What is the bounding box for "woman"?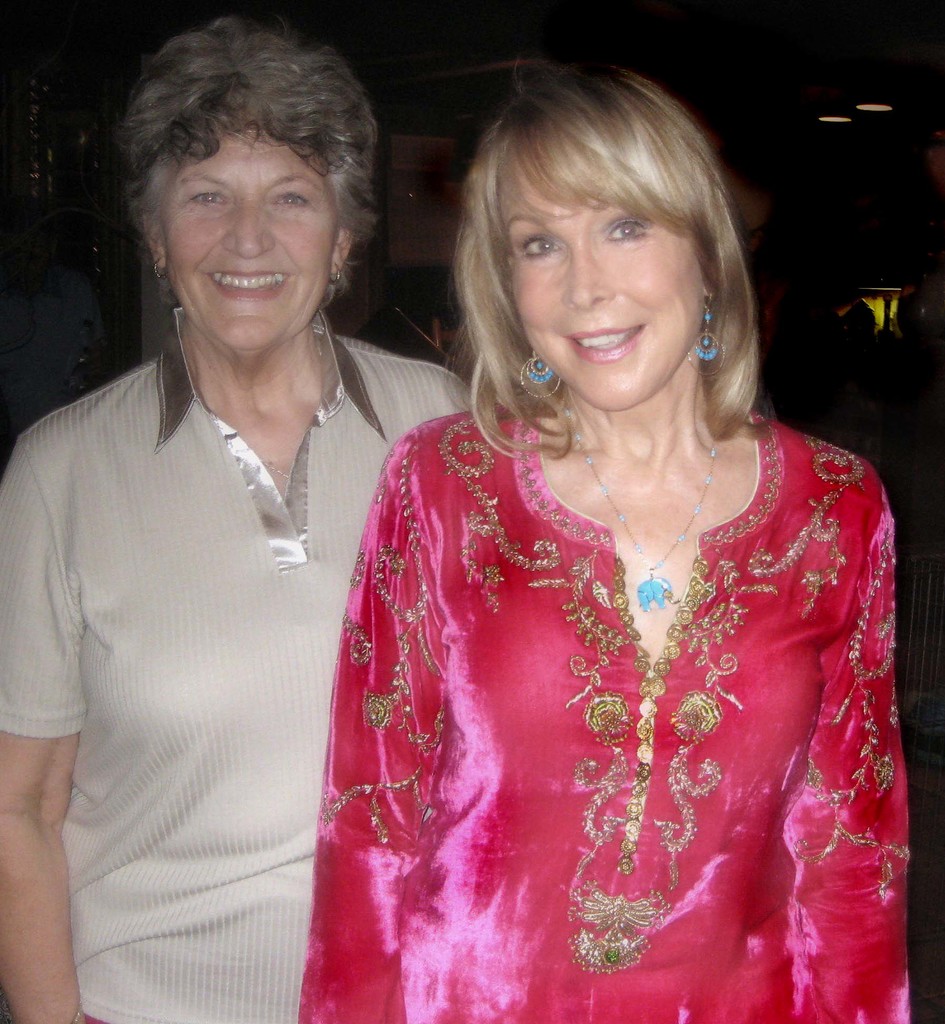
280, 47, 920, 1002.
